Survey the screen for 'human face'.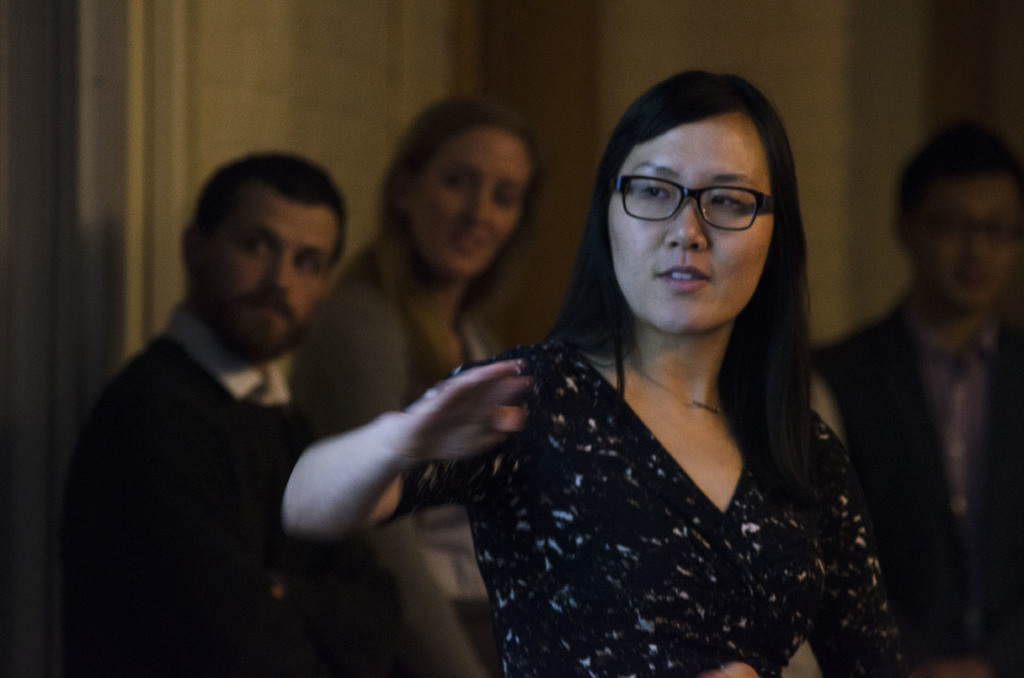
Survey found: <region>907, 168, 1023, 312</region>.
